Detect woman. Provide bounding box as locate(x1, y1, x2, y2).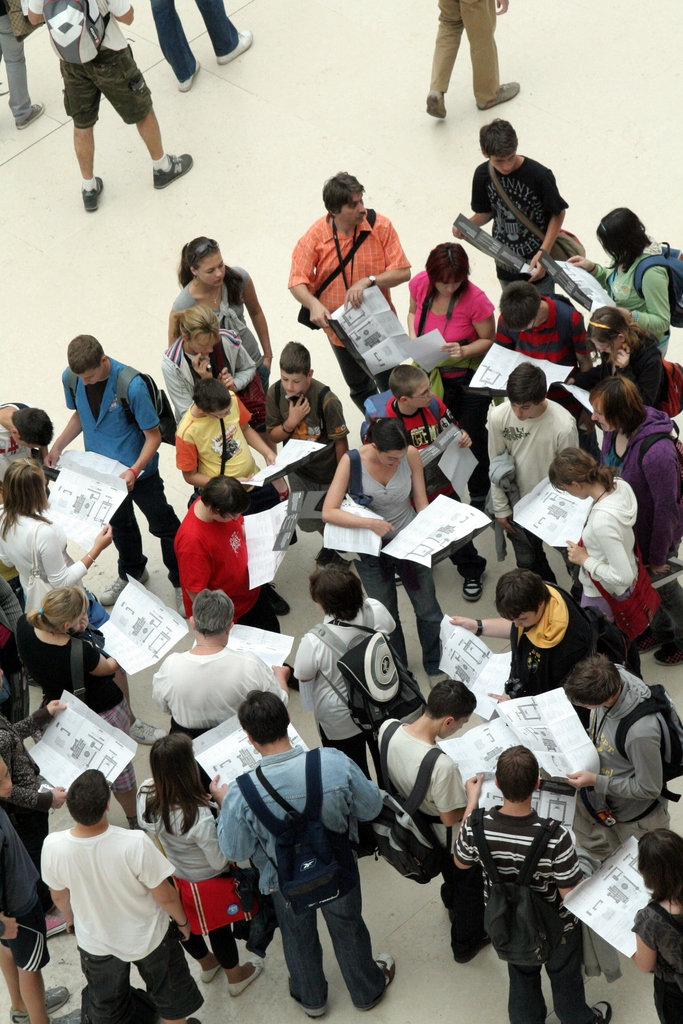
locate(630, 823, 682, 1023).
